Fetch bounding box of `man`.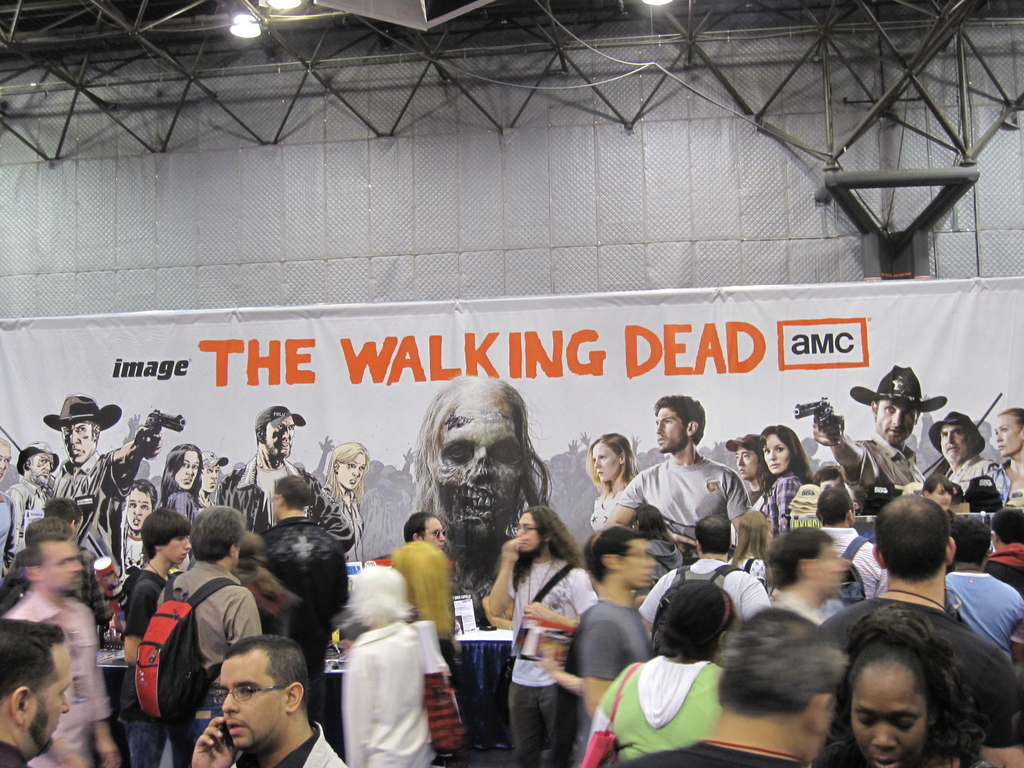
Bbox: 26 520 76 561.
